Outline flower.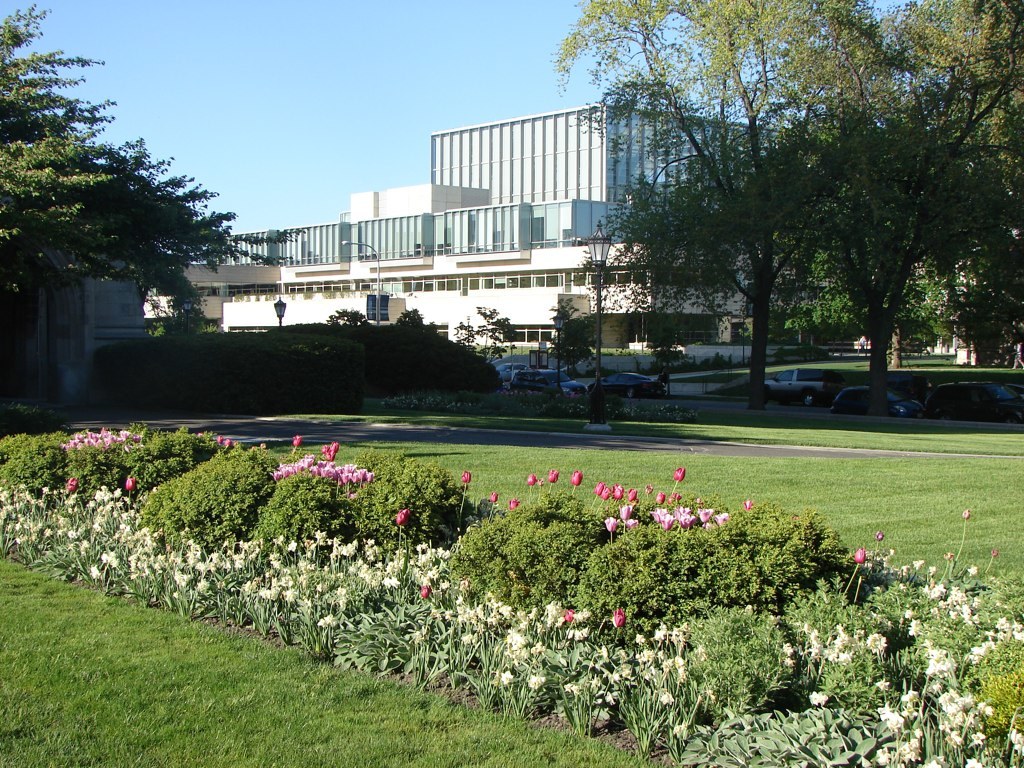
Outline: select_region(571, 472, 583, 487).
